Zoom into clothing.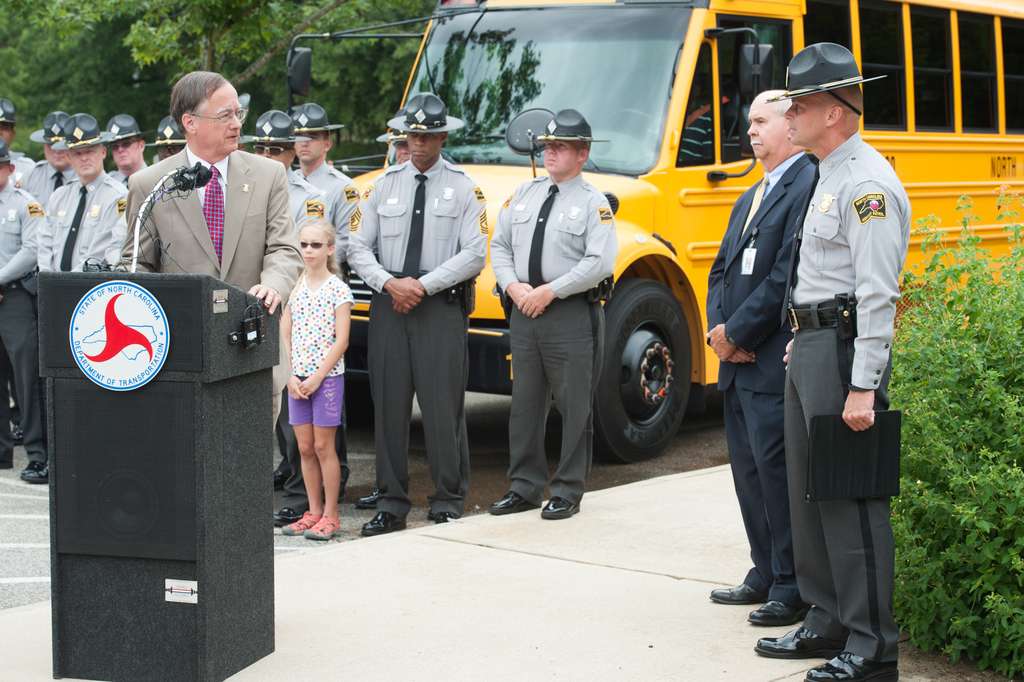
Zoom target: [left=486, top=176, right=617, bottom=504].
